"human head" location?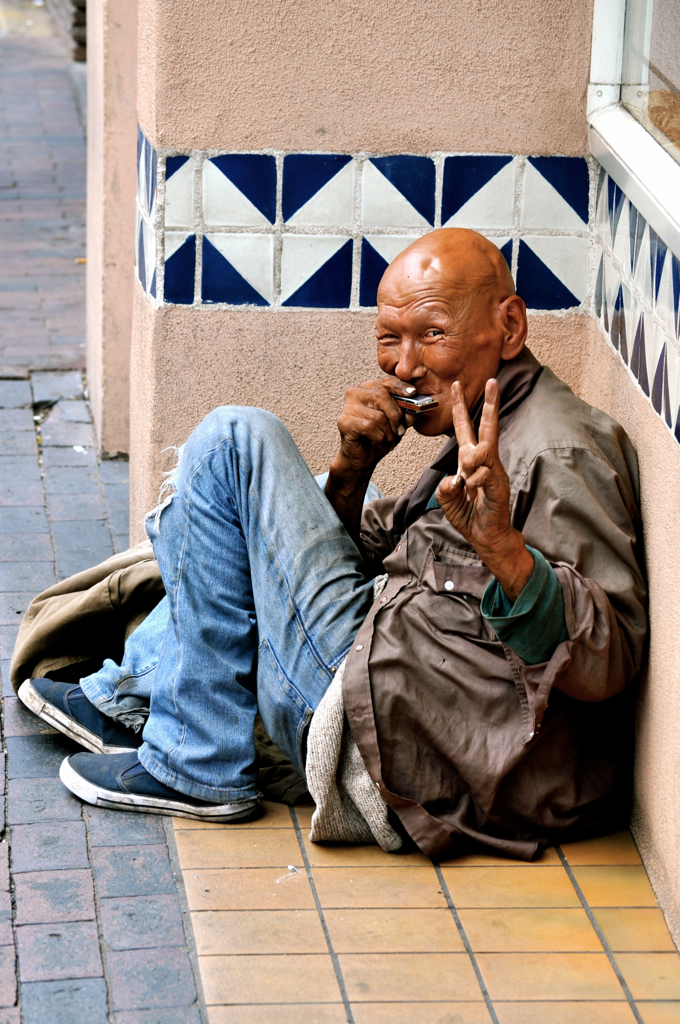
bbox=[382, 221, 524, 391]
